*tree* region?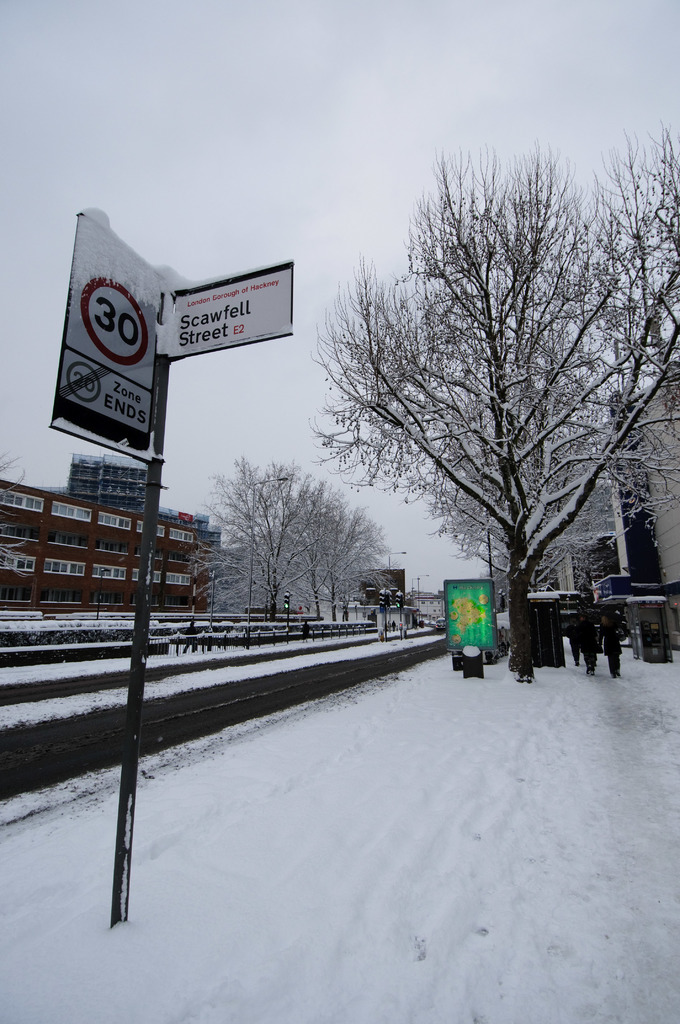
box=[184, 461, 318, 625]
